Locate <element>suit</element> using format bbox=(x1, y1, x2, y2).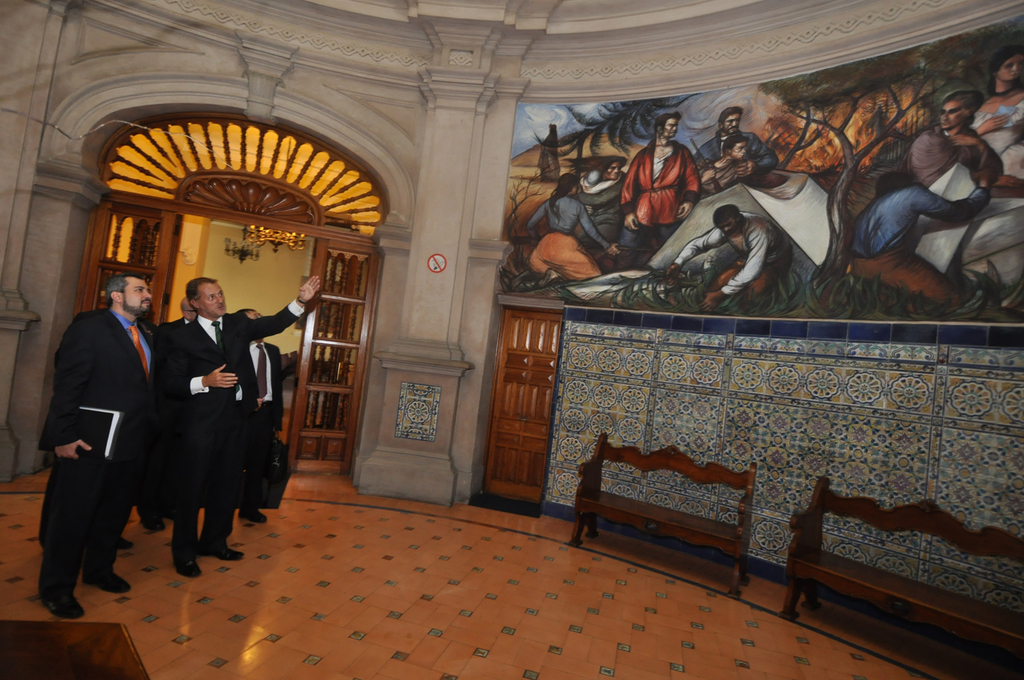
bbox=(231, 339, 288, 509).
